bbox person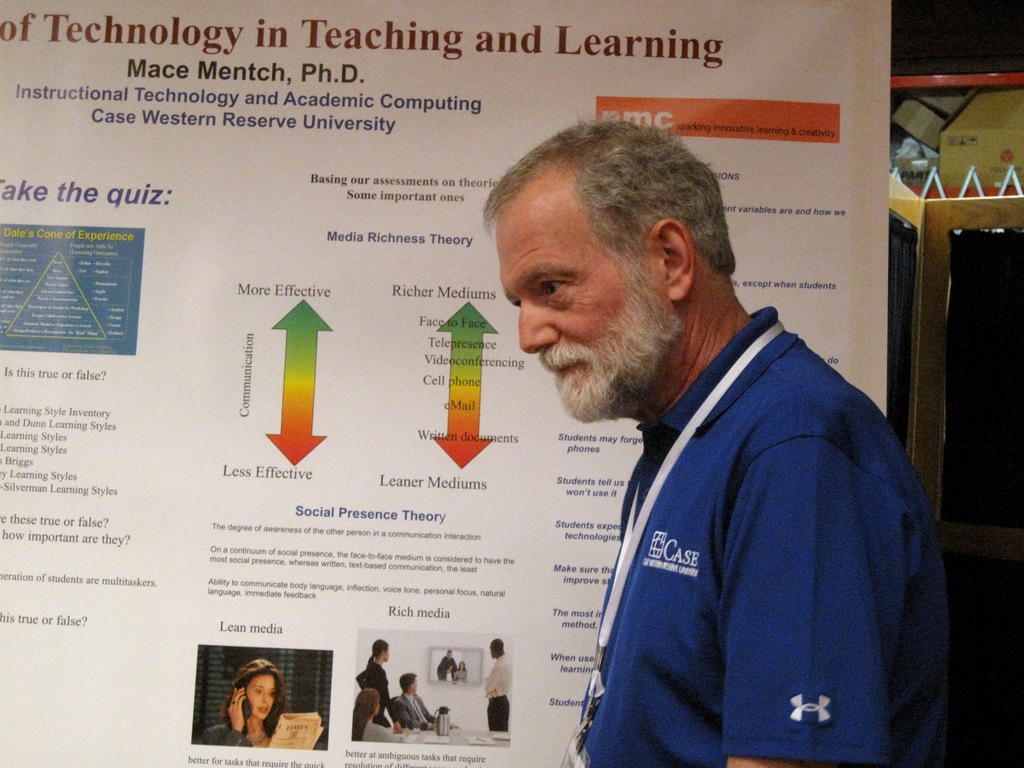
rect(480, 120, 931, 767)
